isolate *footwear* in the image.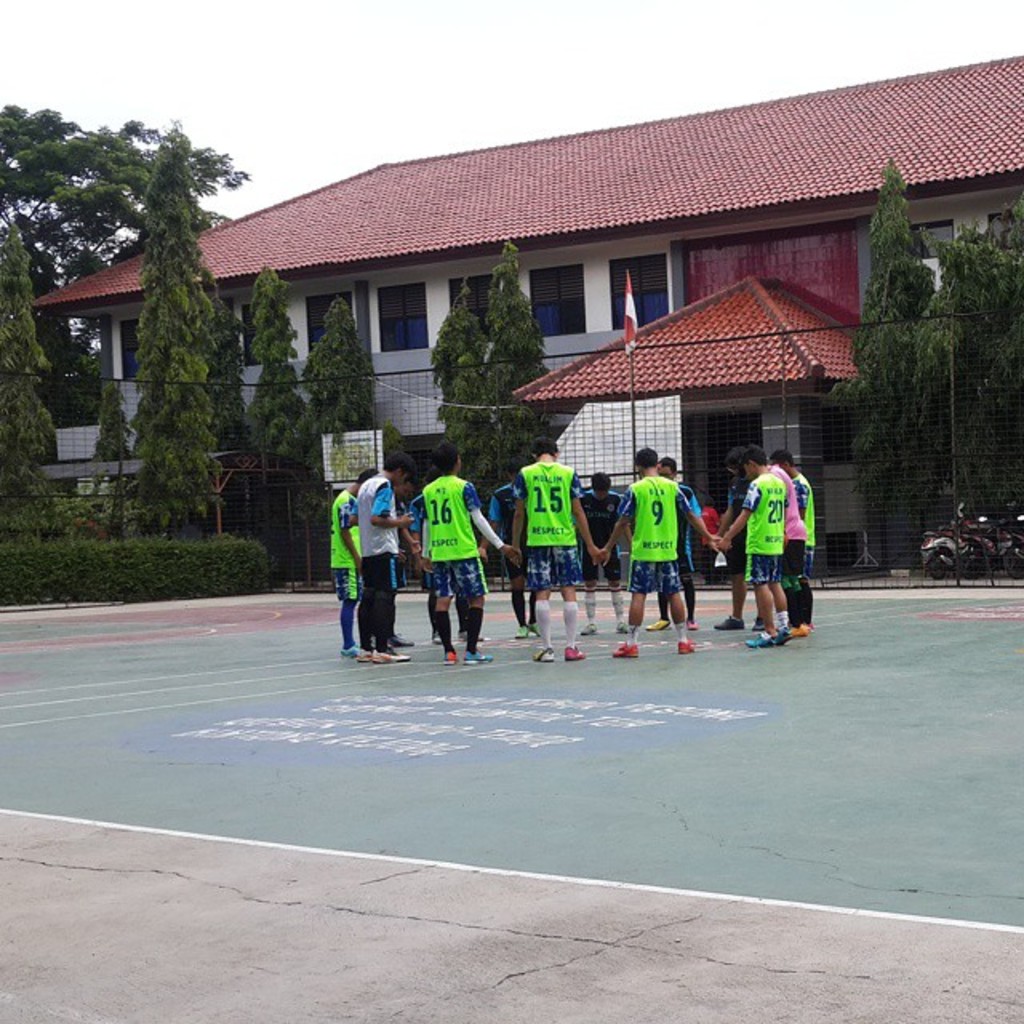
Isolated region: [562,642,590,662].
